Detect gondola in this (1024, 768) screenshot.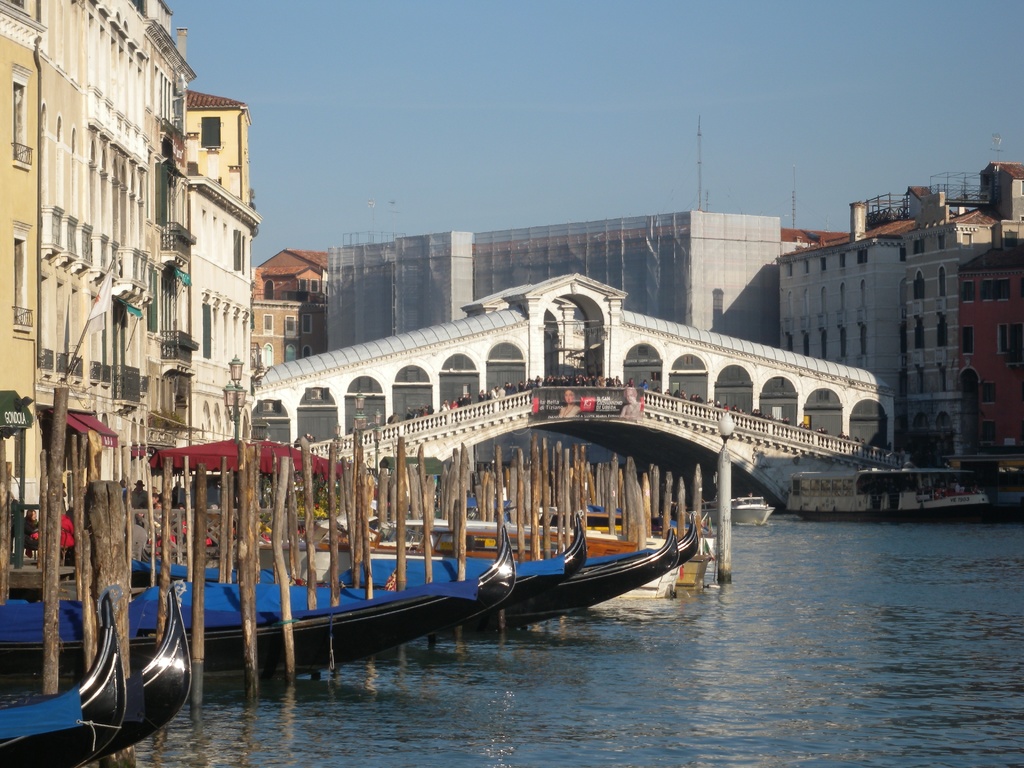
Detection: <region>0, 502, 523, 707</region>.
